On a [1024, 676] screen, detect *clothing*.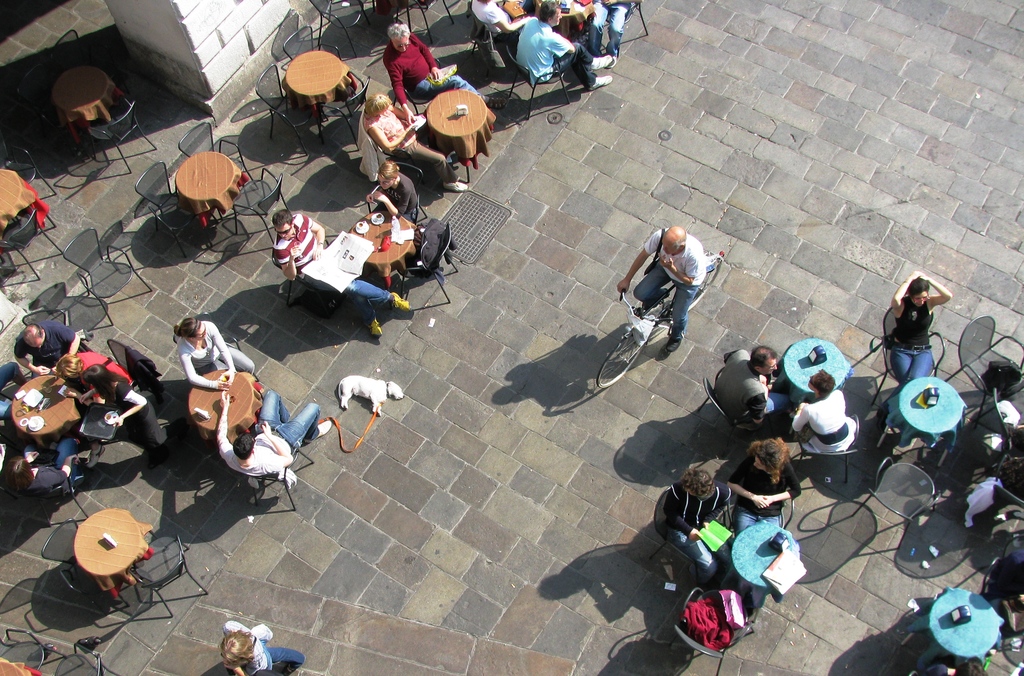
<region>515, 19, 595, 88</region>.
